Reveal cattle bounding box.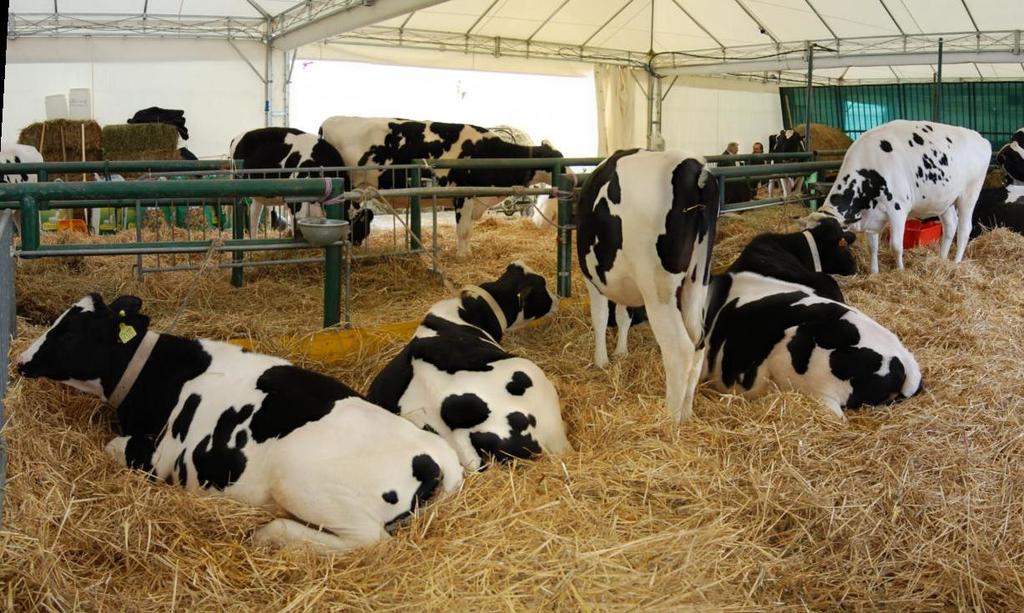
Revealed: {"left": 573, "top": 146, "right": 723, "bottom": 434}.
